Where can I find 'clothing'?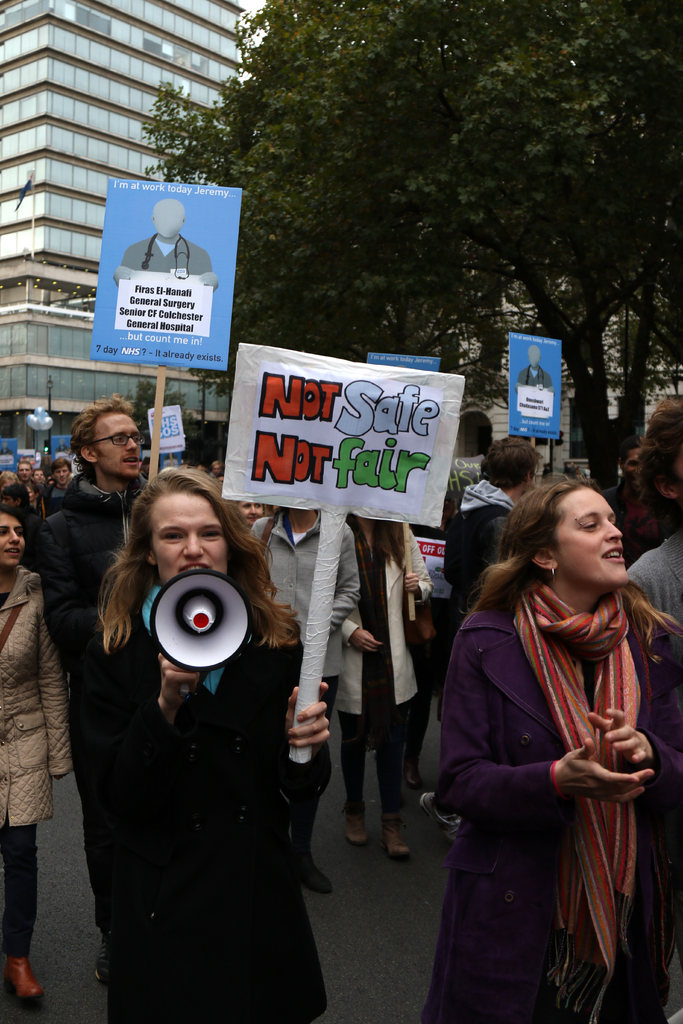
You can find it at {"x1": 0, "y1": 568, "x2": 70, "y2": 954}.
